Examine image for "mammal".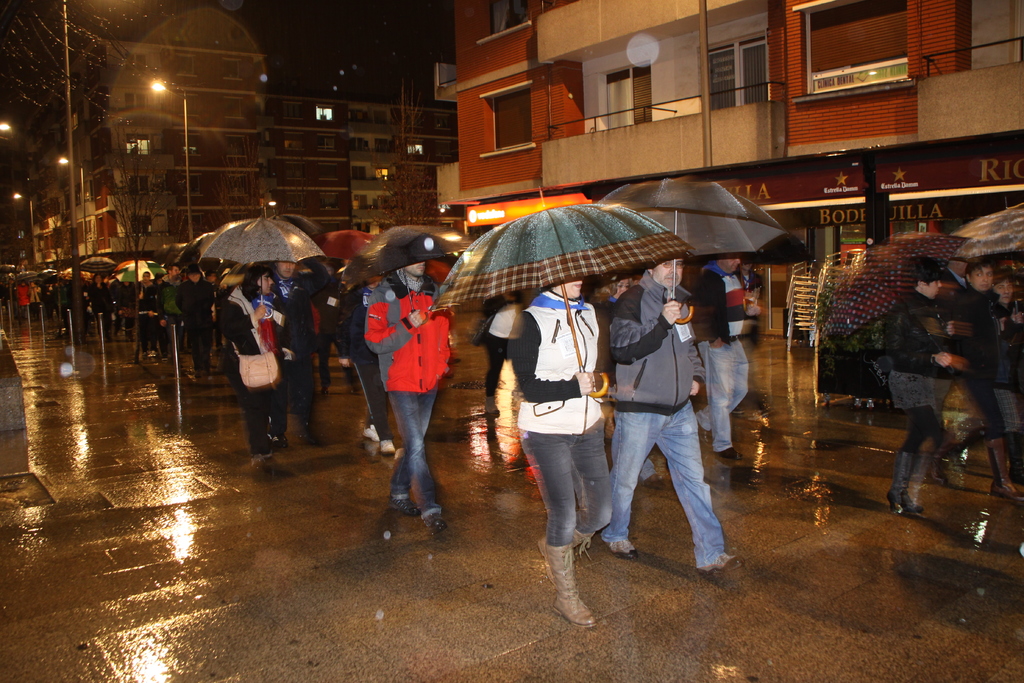
Examination result: box=[367, 251, 457, 531].
